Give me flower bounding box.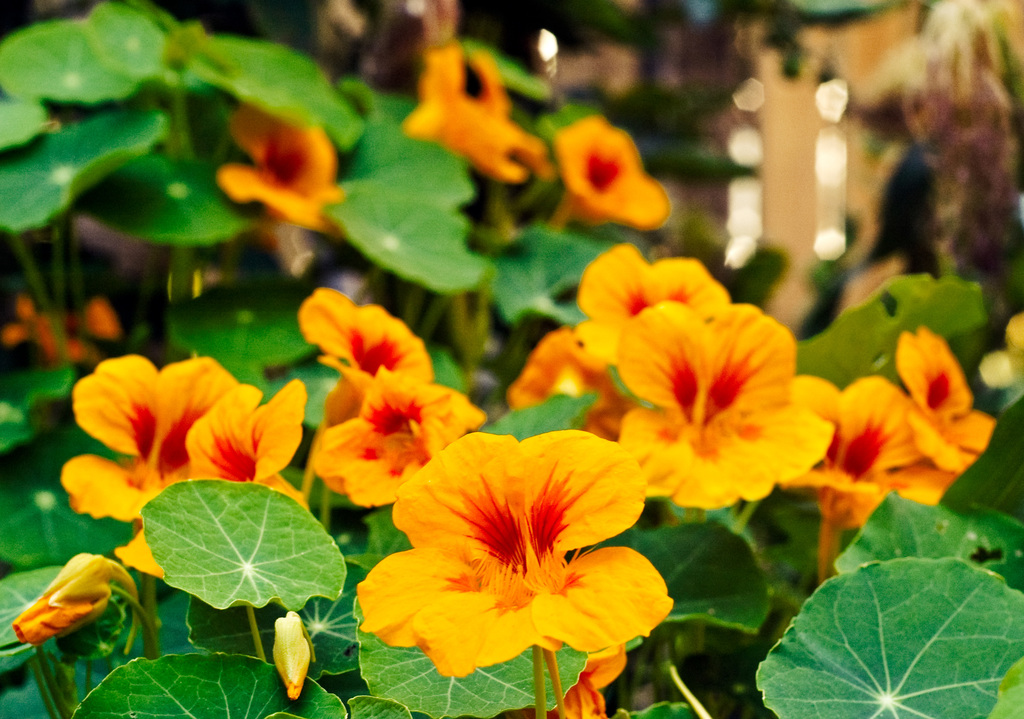
box=[890, 322, 995, 488].
